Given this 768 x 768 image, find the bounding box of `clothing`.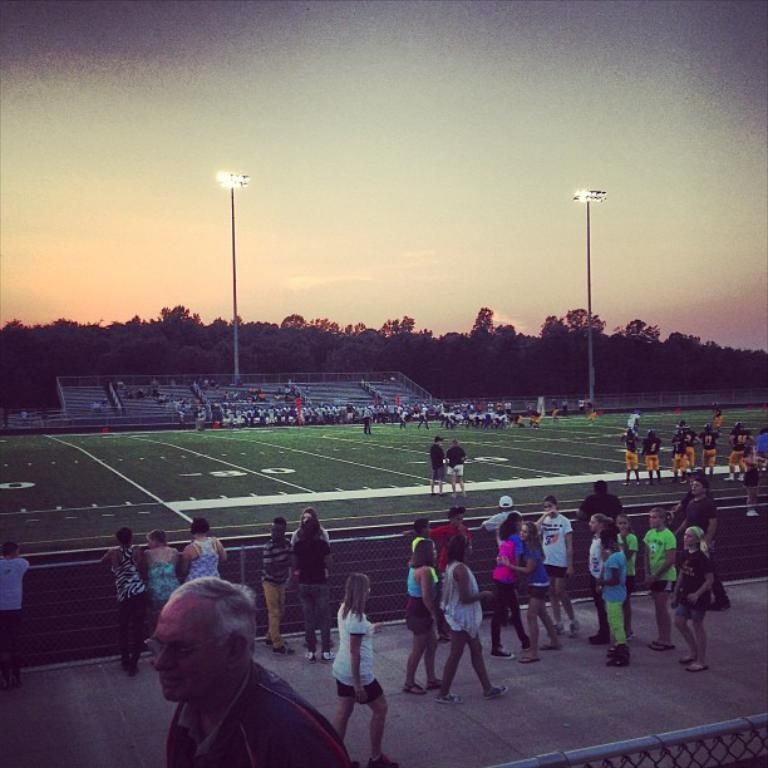
{"left": 435, "top": 555, "right": 486, "bottom": 640}.
